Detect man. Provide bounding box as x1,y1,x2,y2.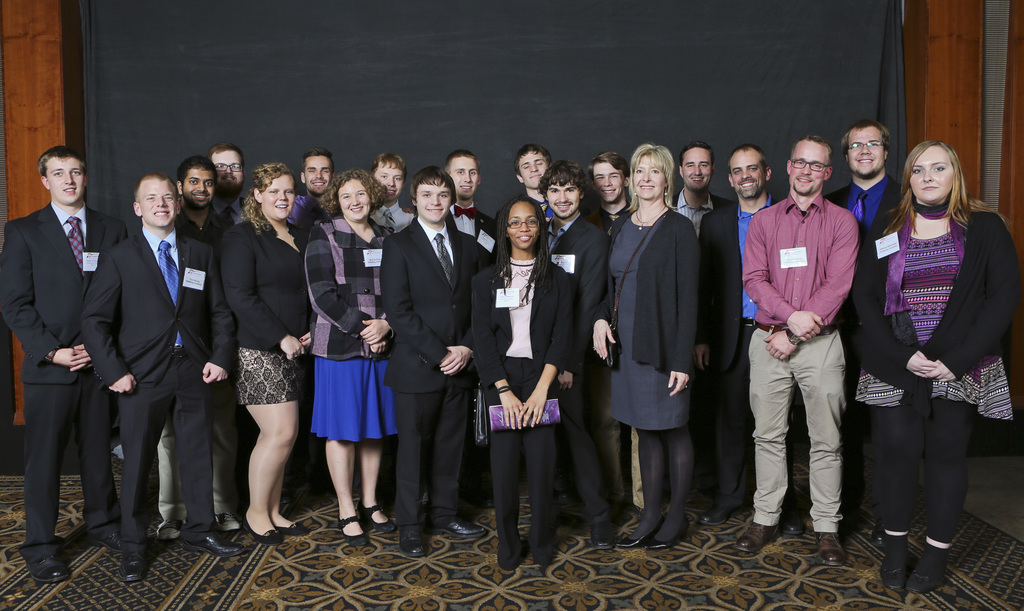
666,141,732,241.
